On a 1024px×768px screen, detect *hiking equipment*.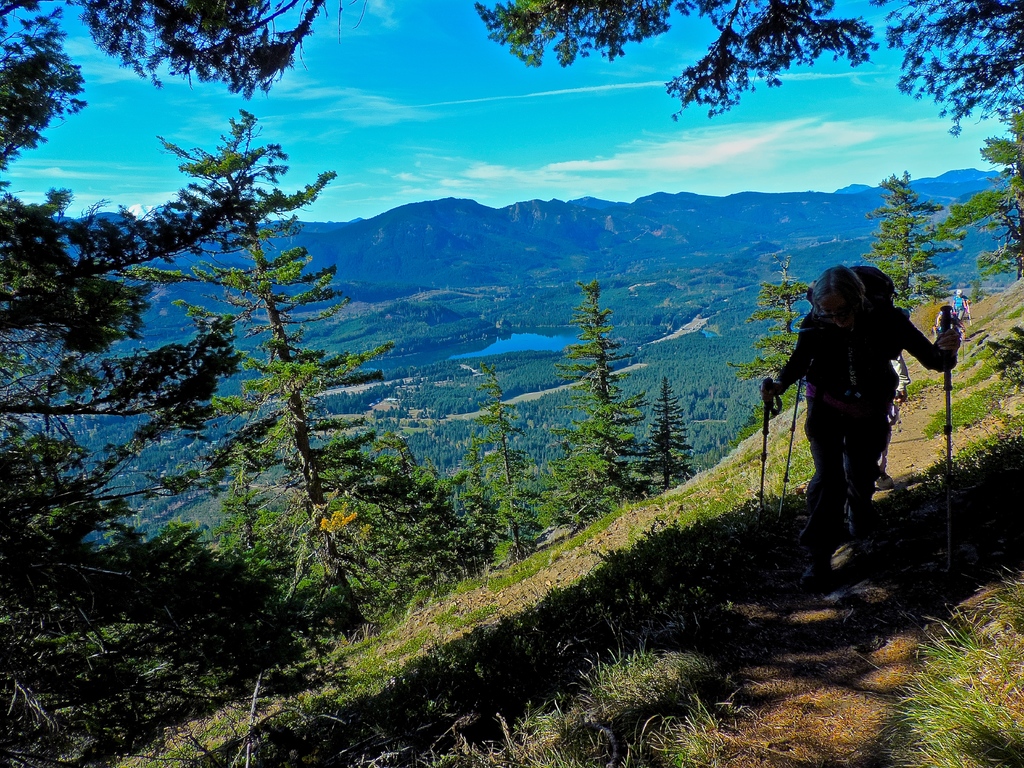
[966, 298, 973, 323].
